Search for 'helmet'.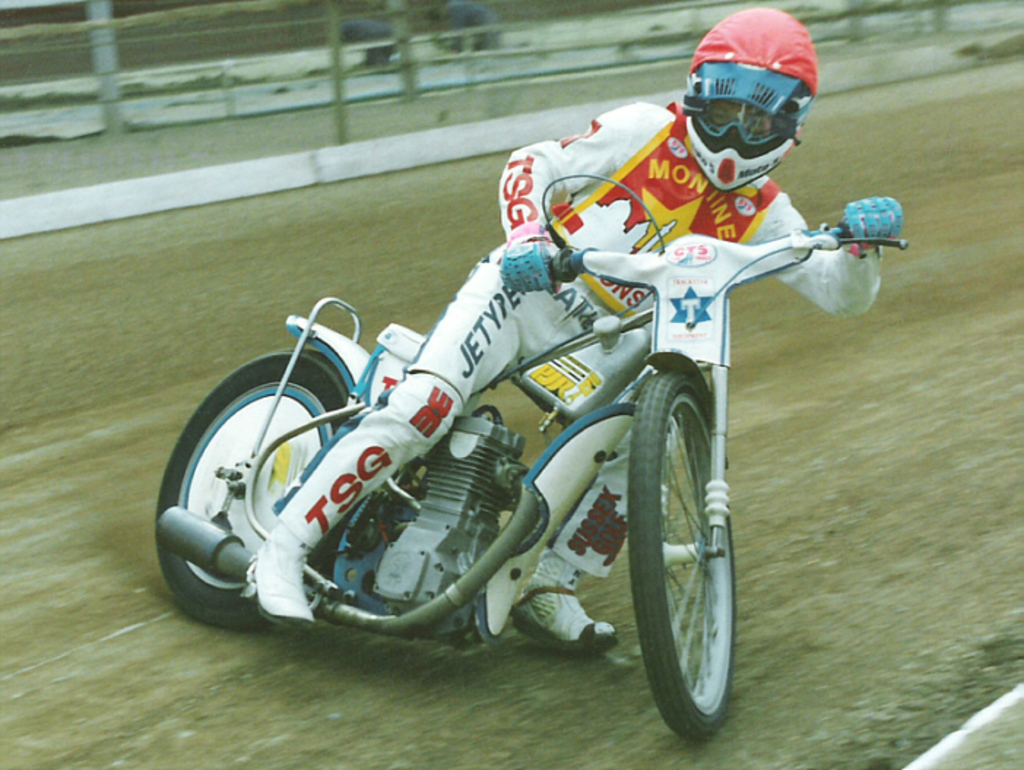
Found at (681,10,819,167).
